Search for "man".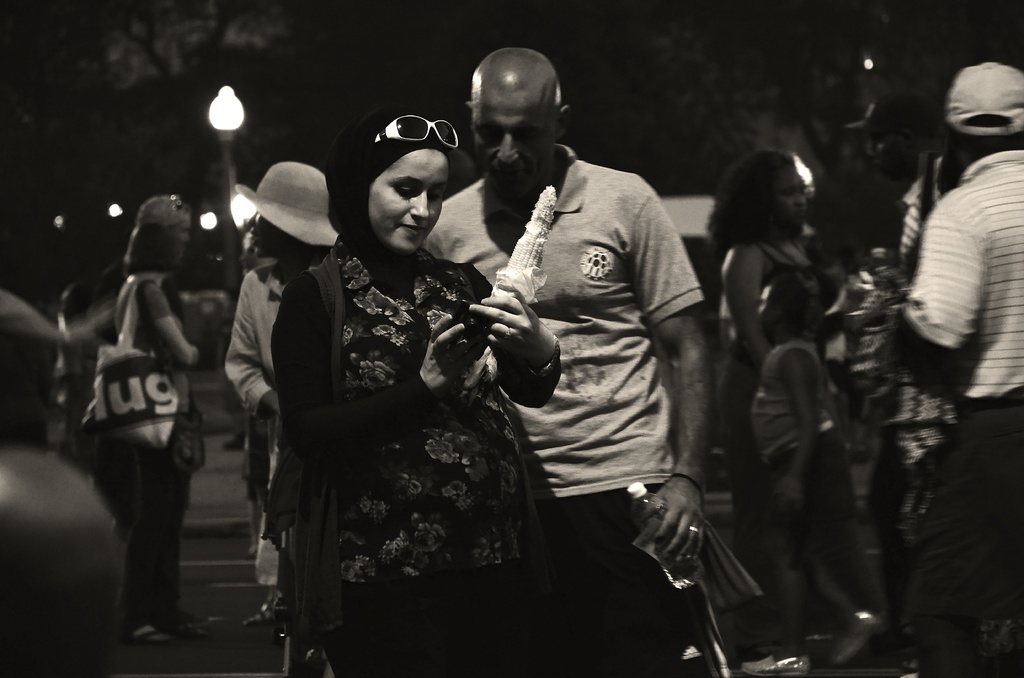
Found at region(449, 74, 724, 612).
